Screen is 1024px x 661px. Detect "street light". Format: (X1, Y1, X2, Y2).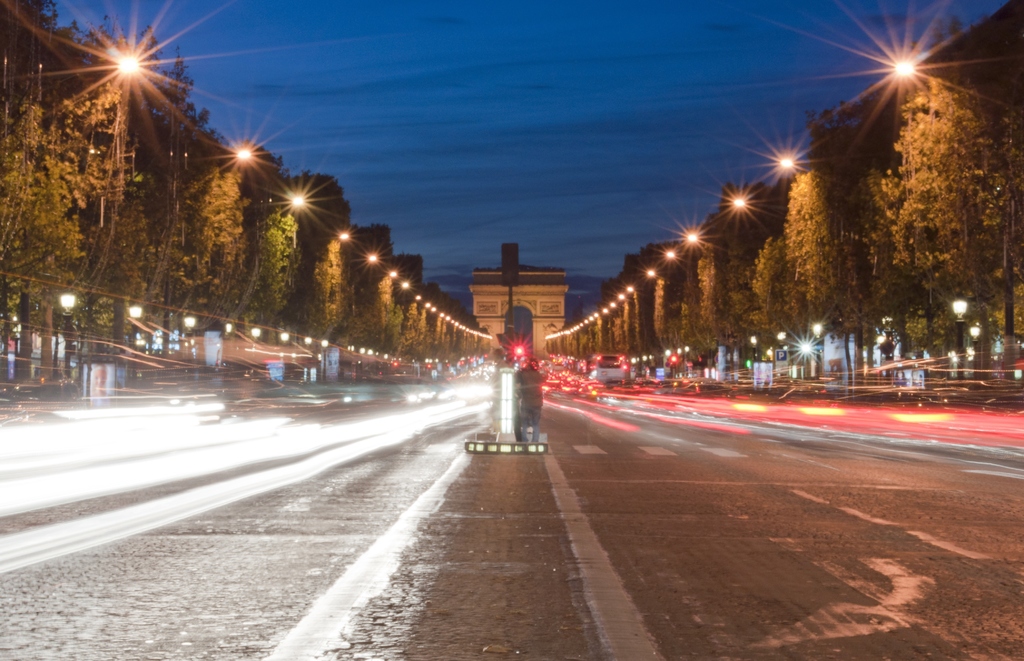
(321, 335, 330, 386).
